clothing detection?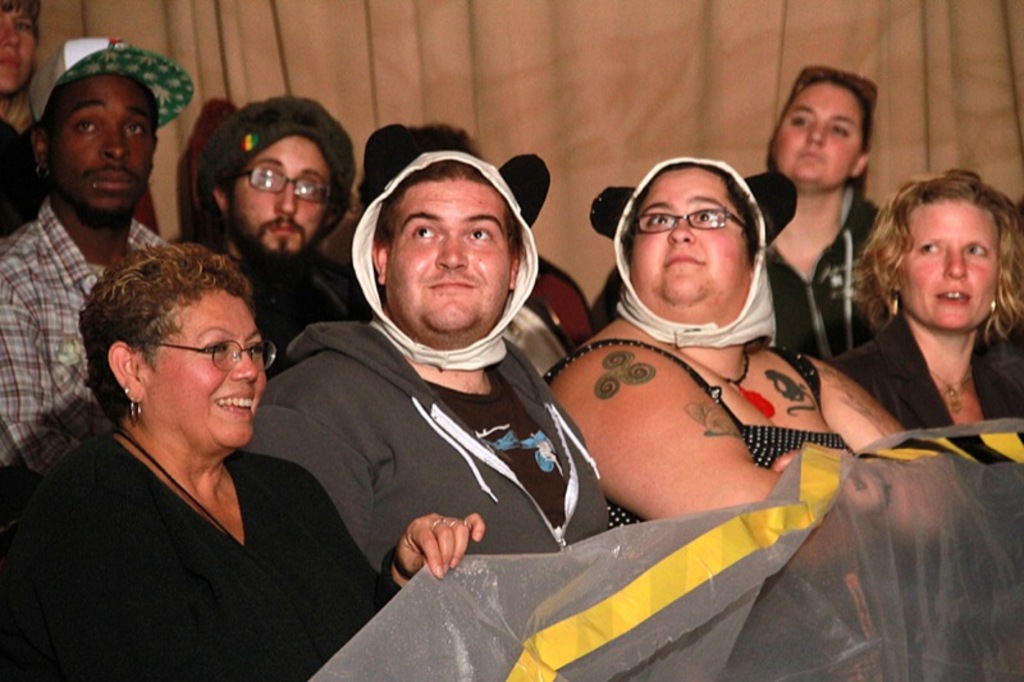
crop(206, 246, 385, 347)
